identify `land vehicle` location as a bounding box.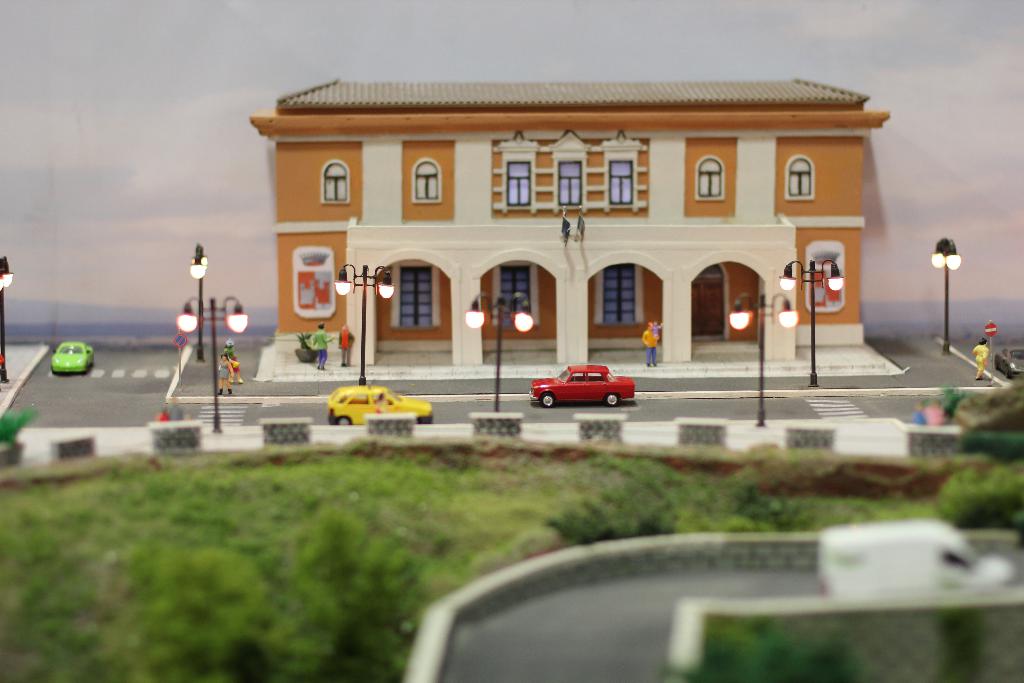
<bbox>523, 359, 637, 411</bbox>.
